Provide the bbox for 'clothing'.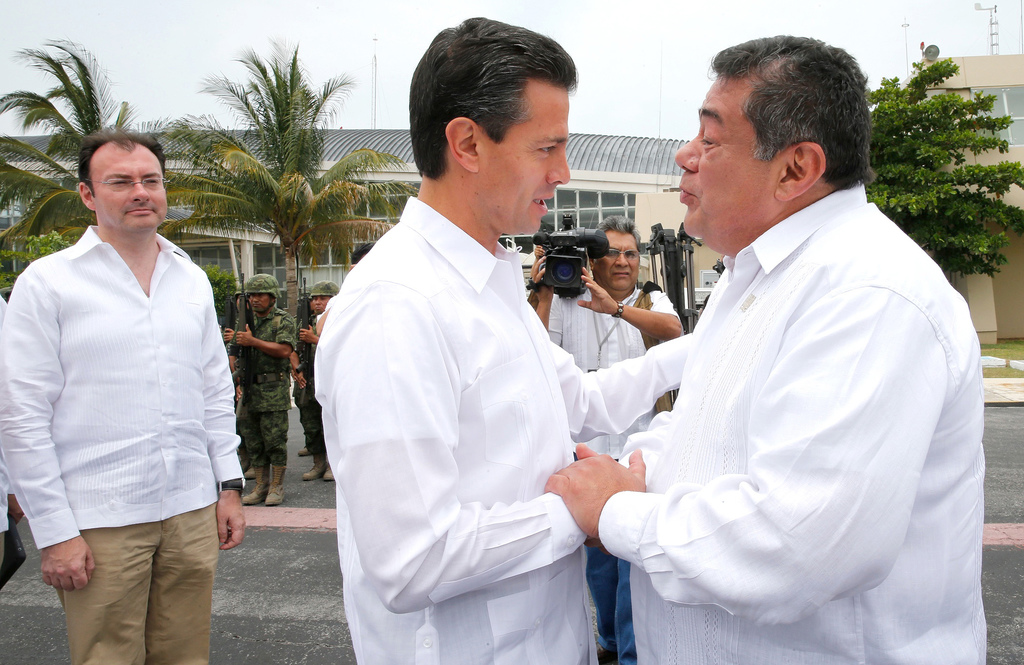
bbox=(598, 184, 989, 664).
